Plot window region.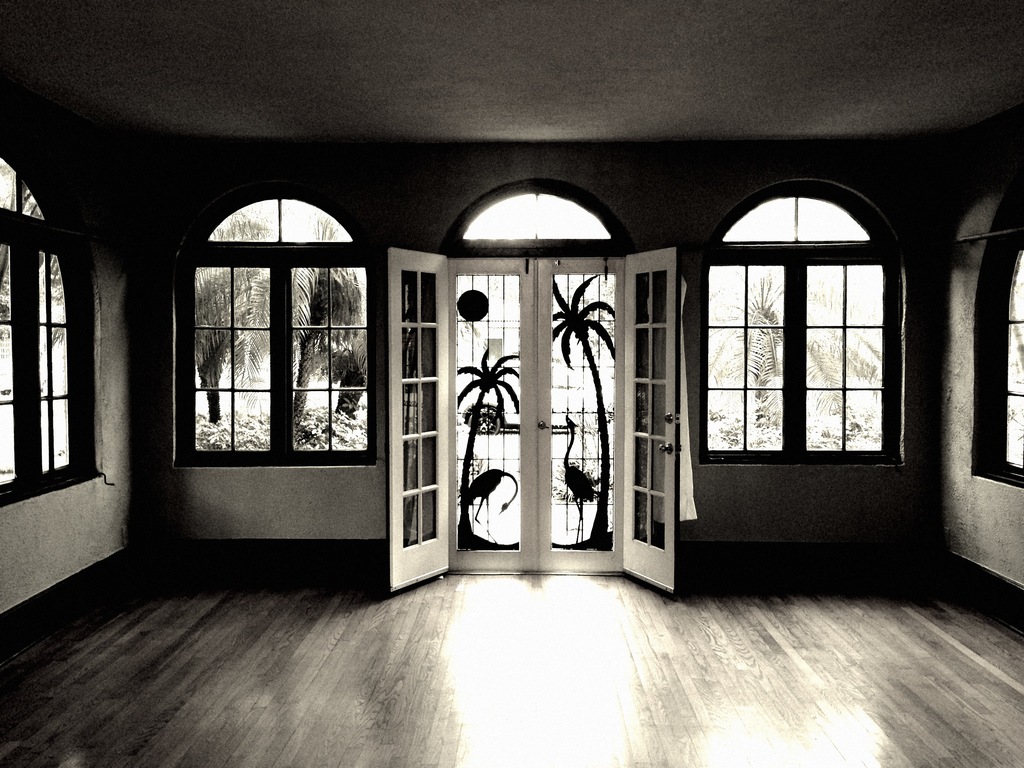
Plotted at [x1=703, y1=193, x2=903, y2=463].
